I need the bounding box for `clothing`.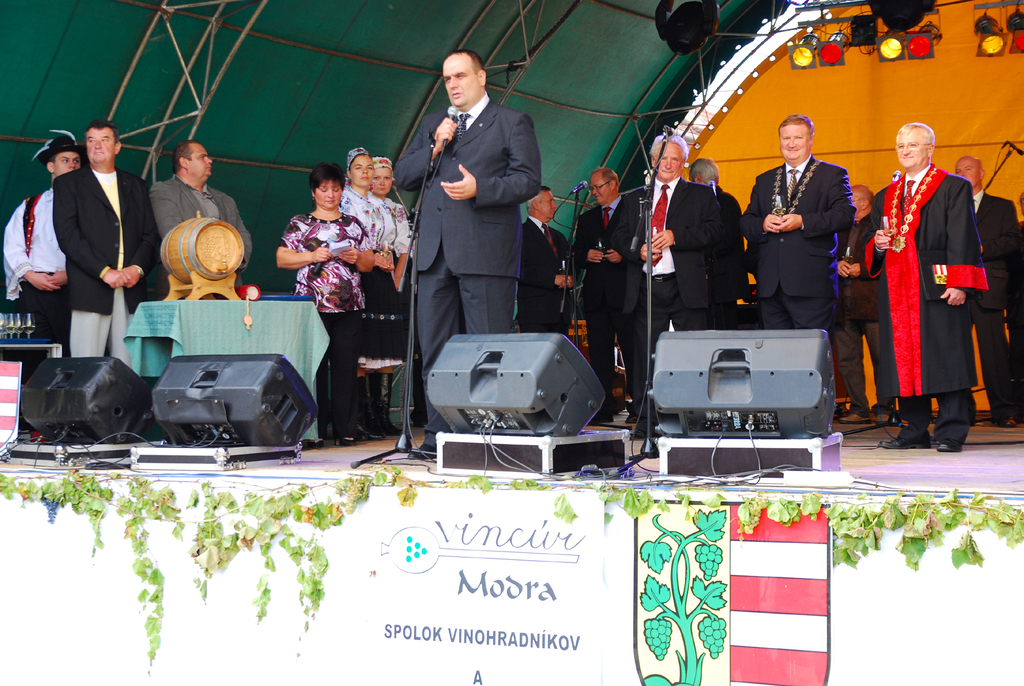
Here it is: <bbox>154, 172, 255, 282</bbox>.
